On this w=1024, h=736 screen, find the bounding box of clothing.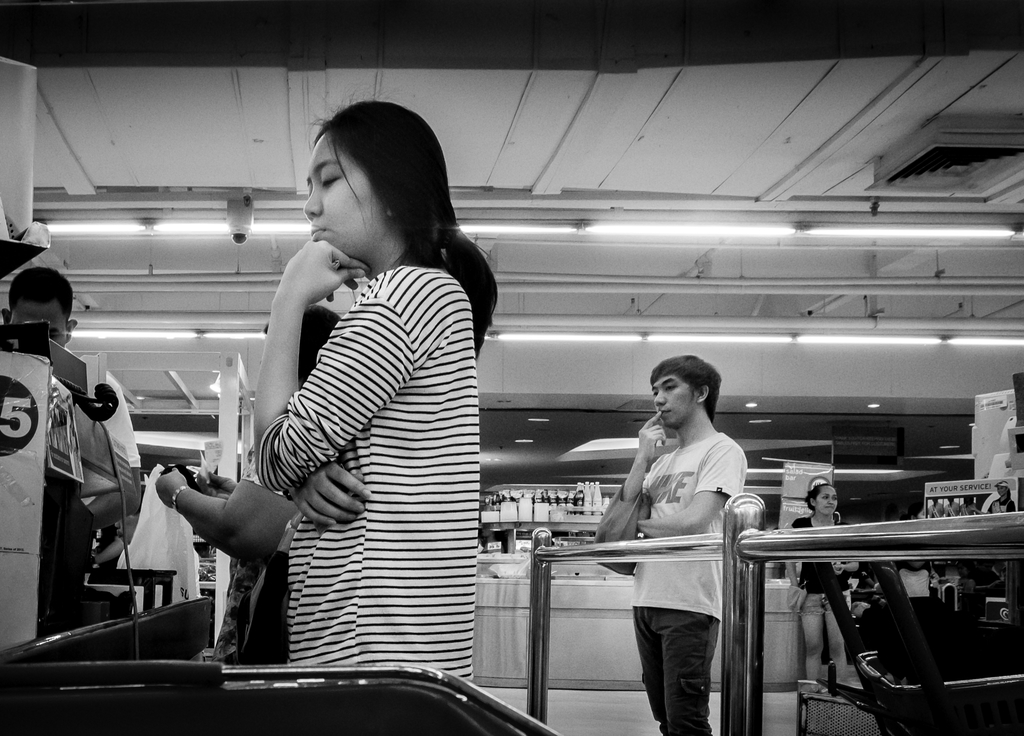
Bounding box: bbox=[200, 444, 289, 660].
